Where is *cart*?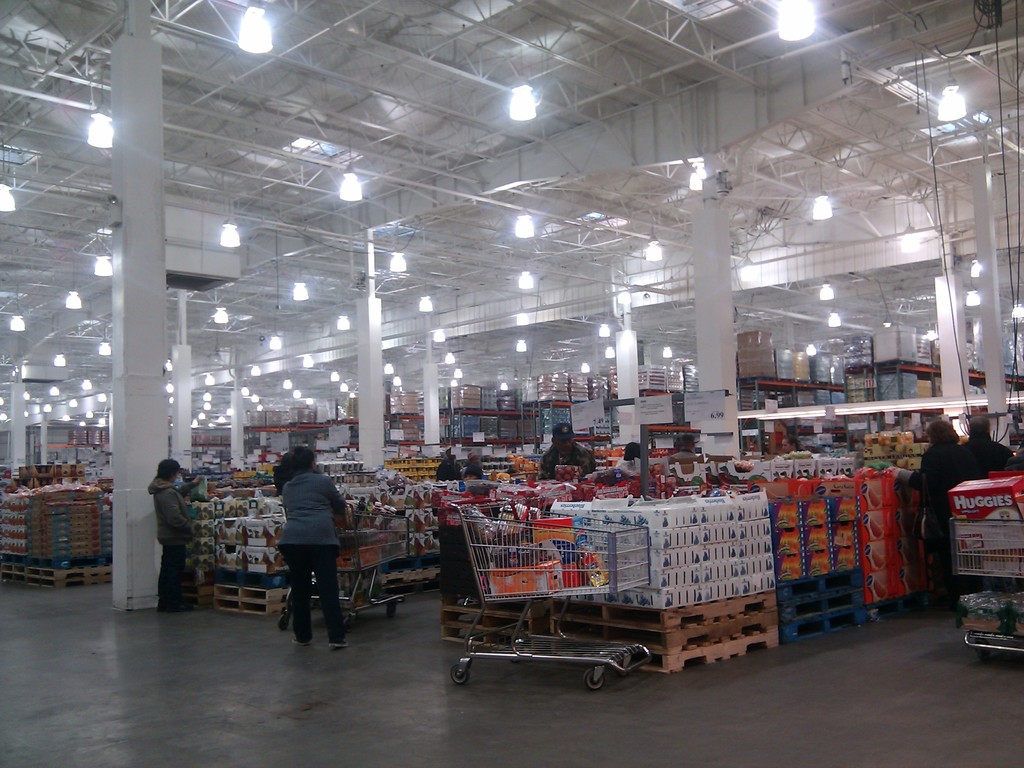
Rect(948, 516, 1023, 666).
